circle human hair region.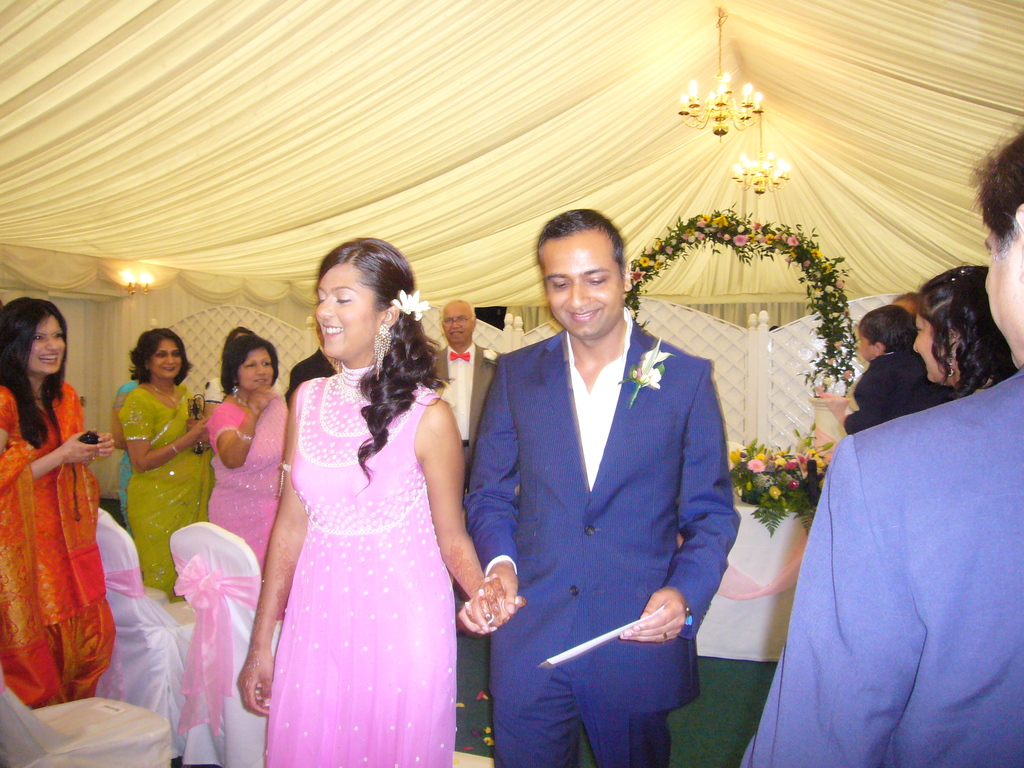
Region: 972 124 1023 257.
